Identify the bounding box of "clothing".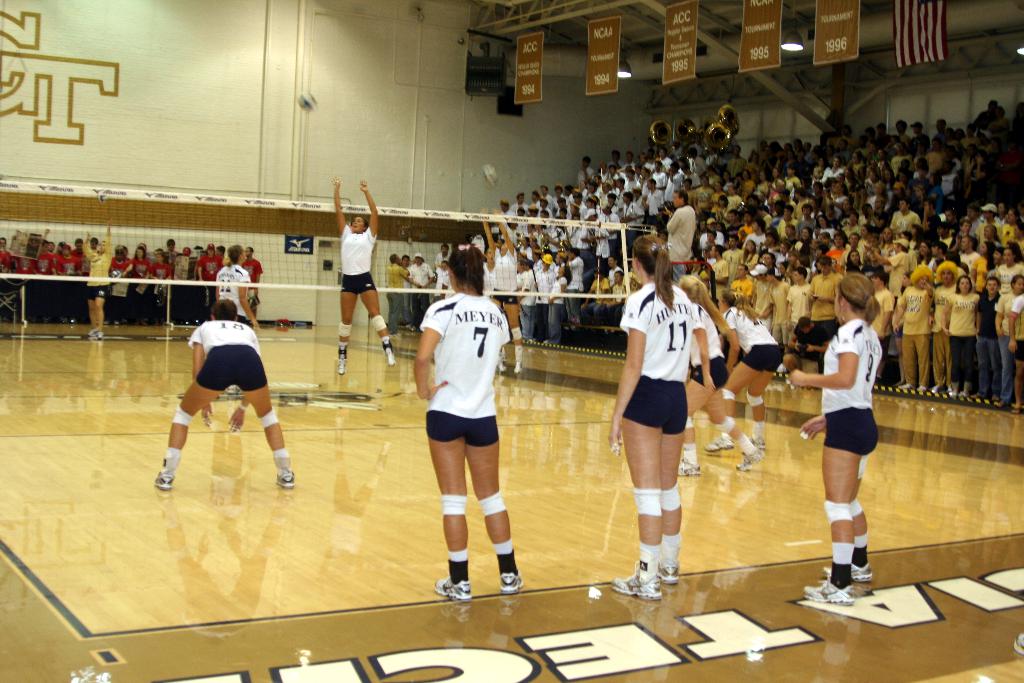
<region>719, 300, 783, 370</region>.
